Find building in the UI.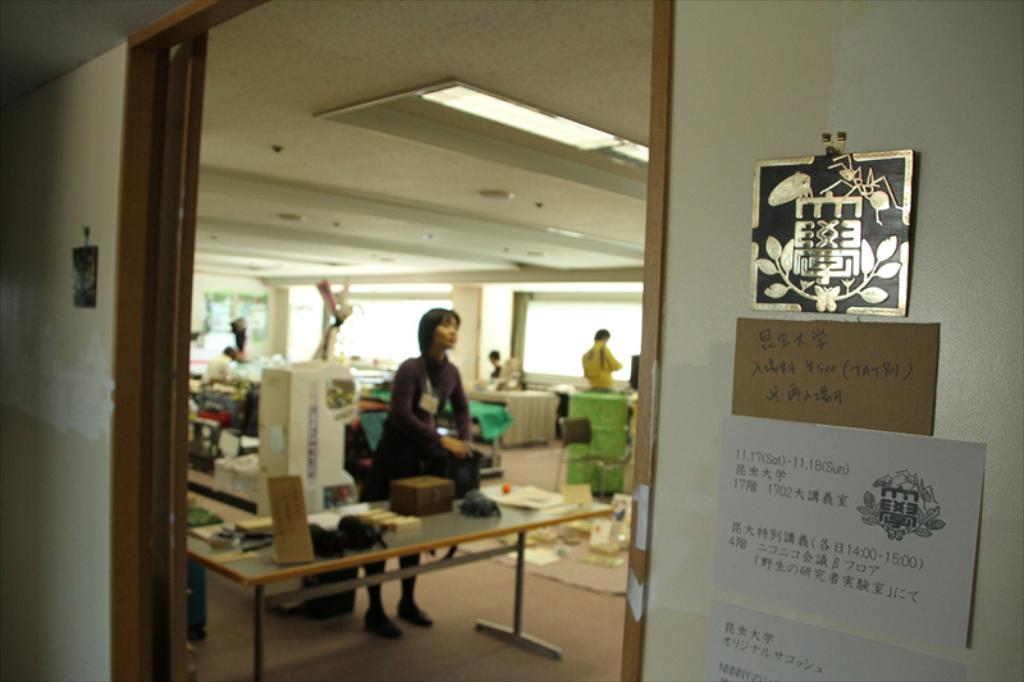
UI element at left=0, top=0, right=1023, bottom=681.
